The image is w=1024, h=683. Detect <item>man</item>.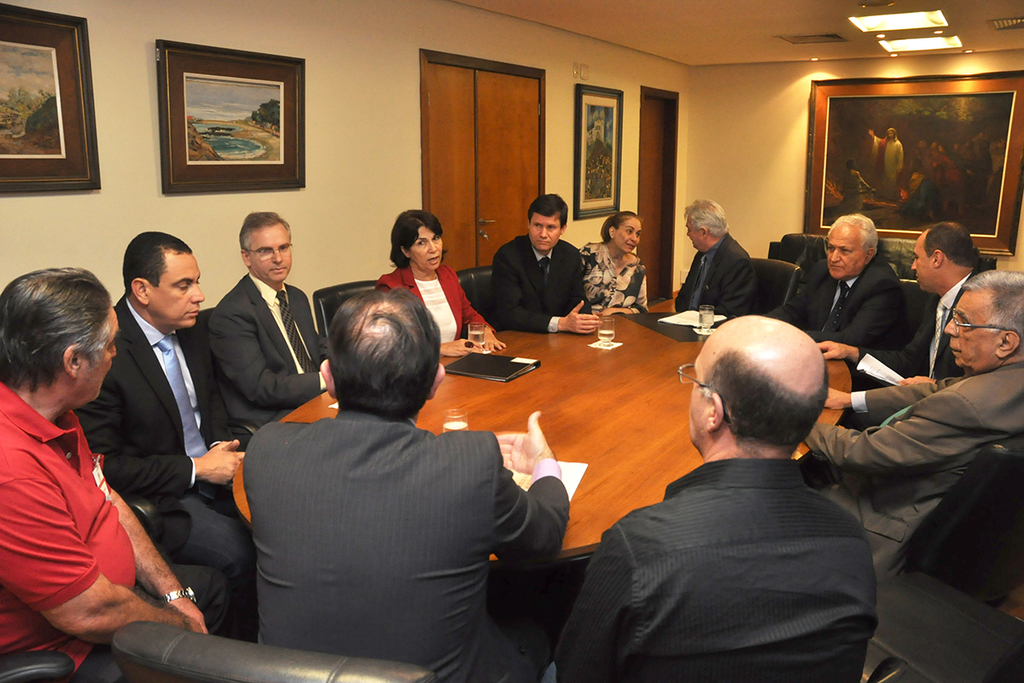
Detection: rect(492, 195, 602, 332).
